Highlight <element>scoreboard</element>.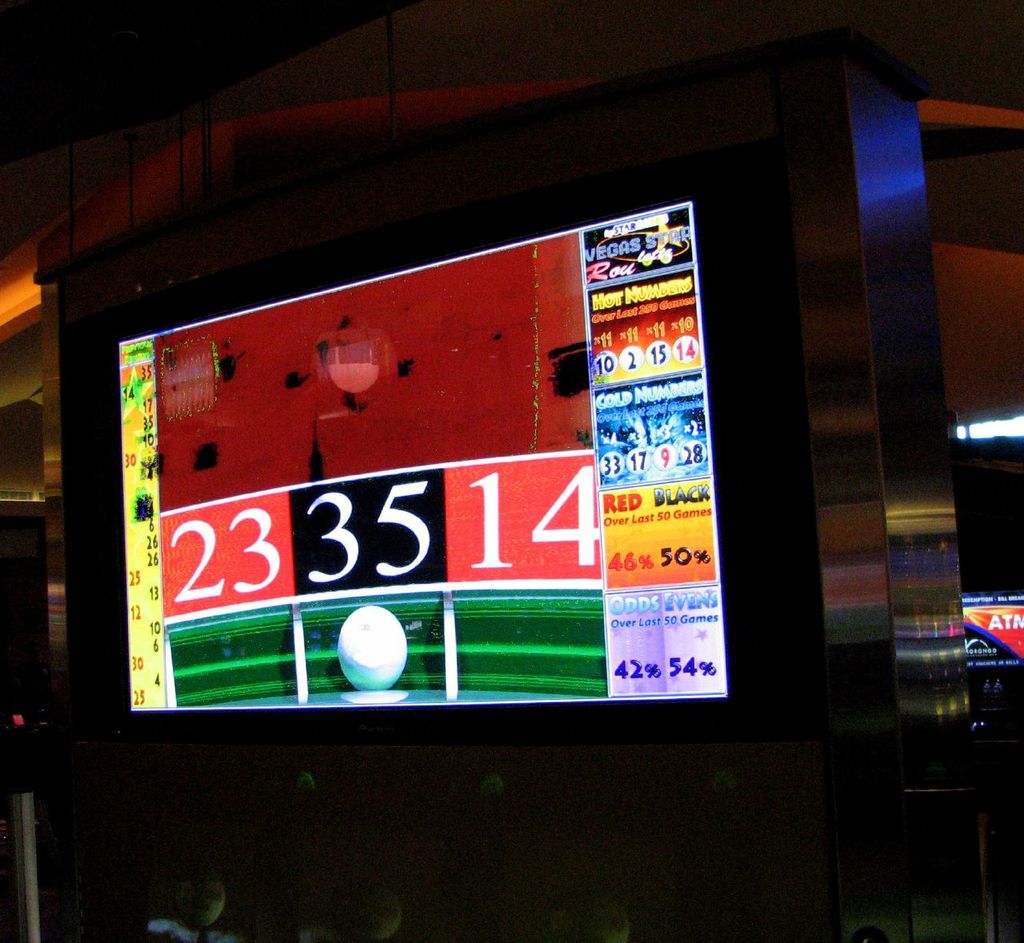
Highlighted region: (51, 22, 842, 805).
